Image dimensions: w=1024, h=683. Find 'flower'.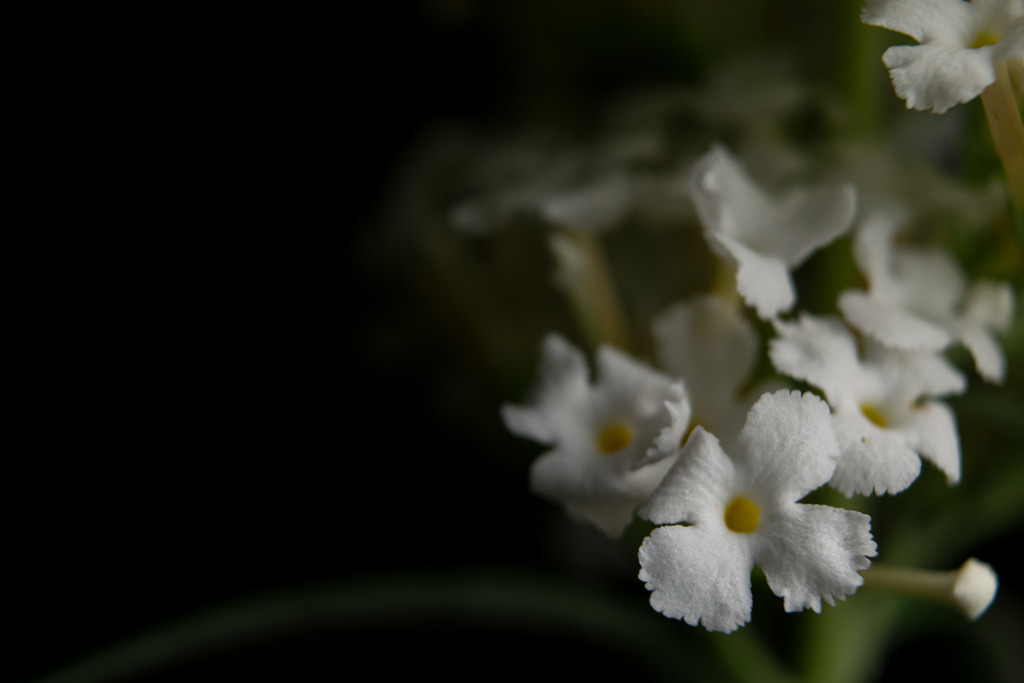
<region>835, 188, 1017, 386</region>.
